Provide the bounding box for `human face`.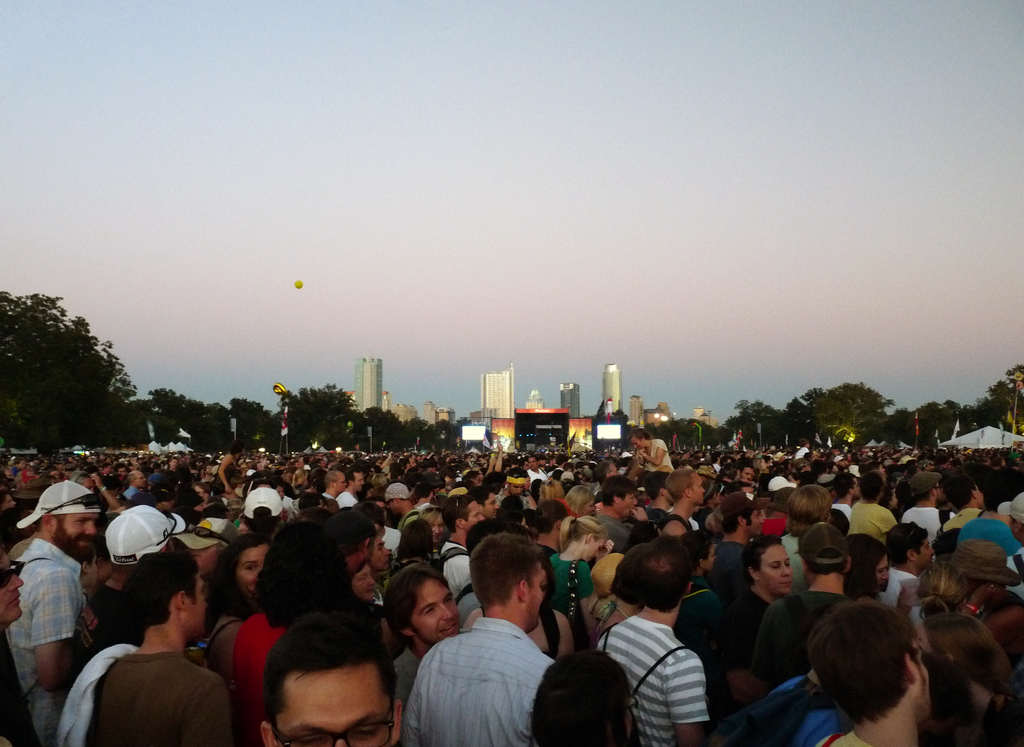
55/515/97/556.
